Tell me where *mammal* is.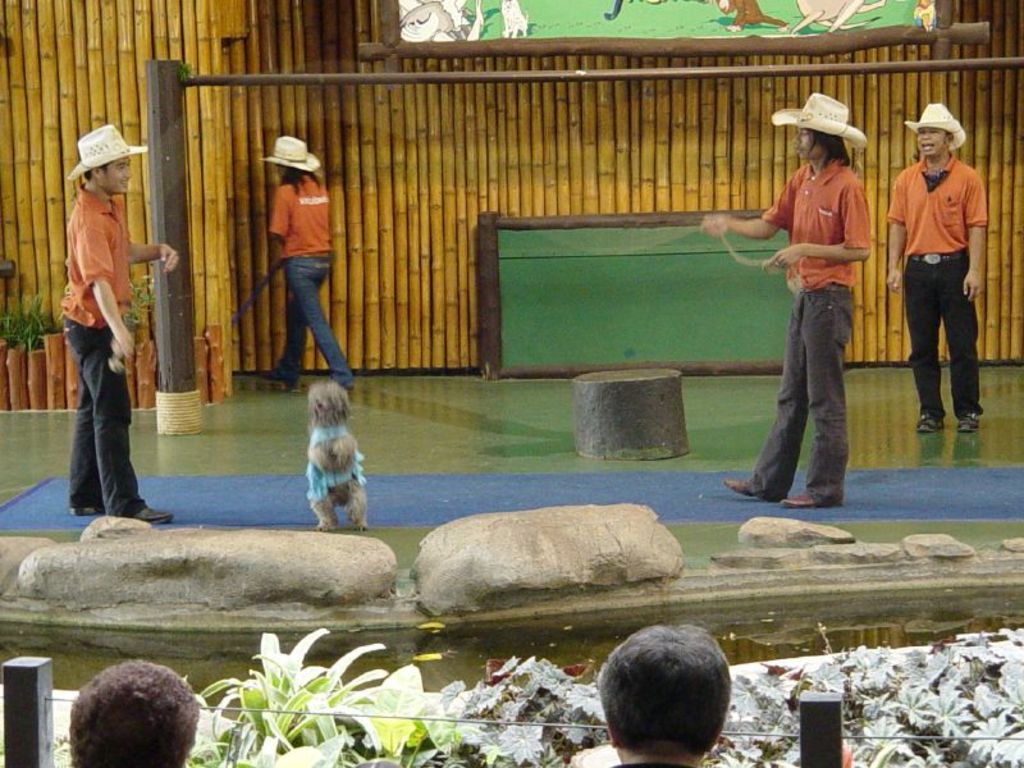
*mammal* is at region(67, 657, 202, 767).
